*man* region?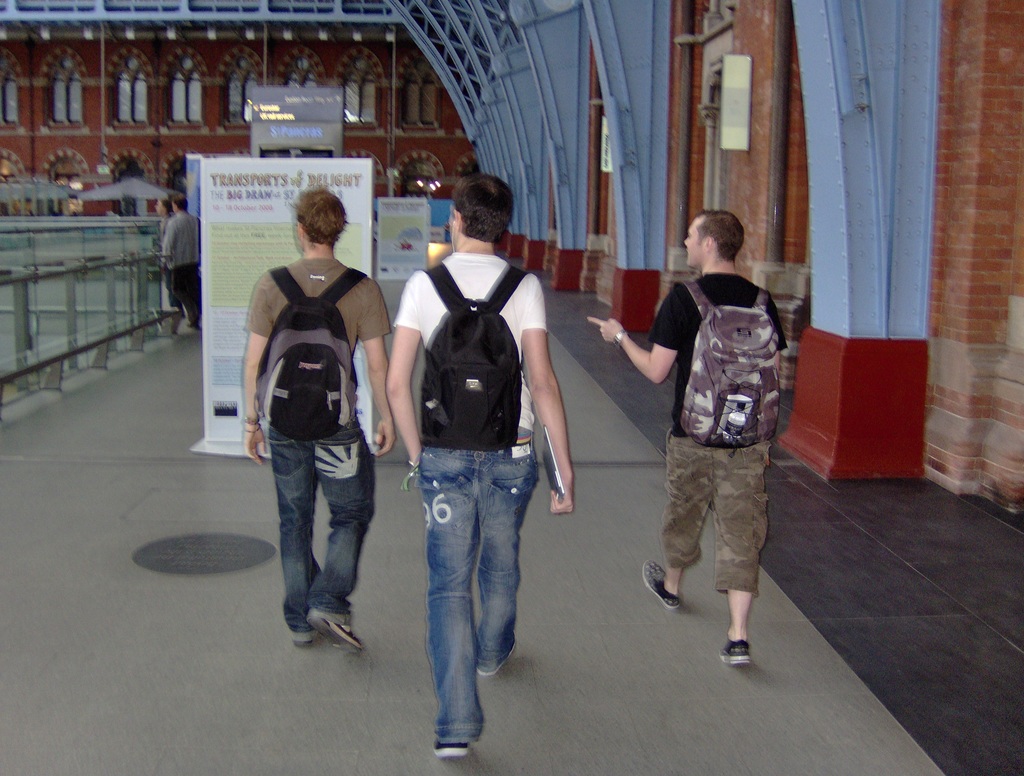
bbox=[149, 193, 181, 318]
